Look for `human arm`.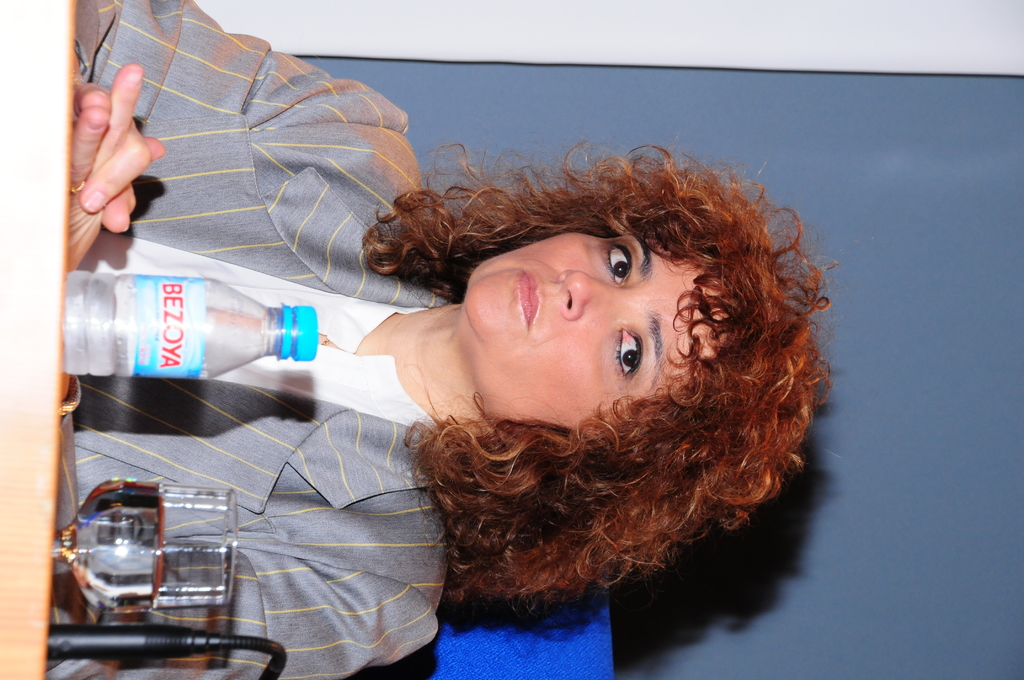
Found: bbox=[44, 61, 439, 679].
